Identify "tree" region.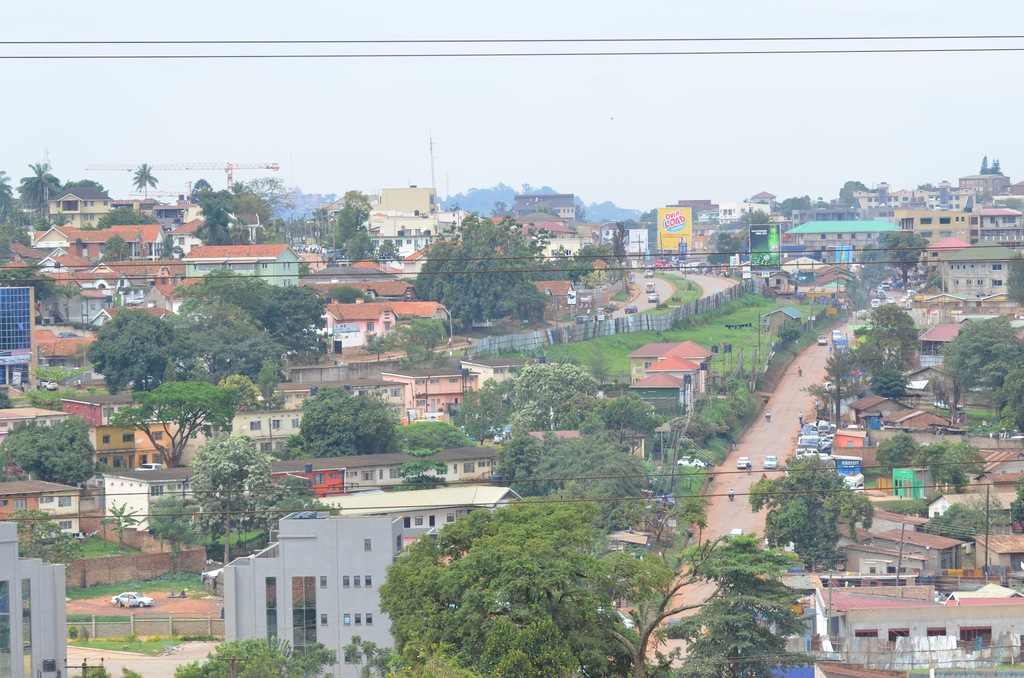
Region: bbox(0, 418, 95, 485).
